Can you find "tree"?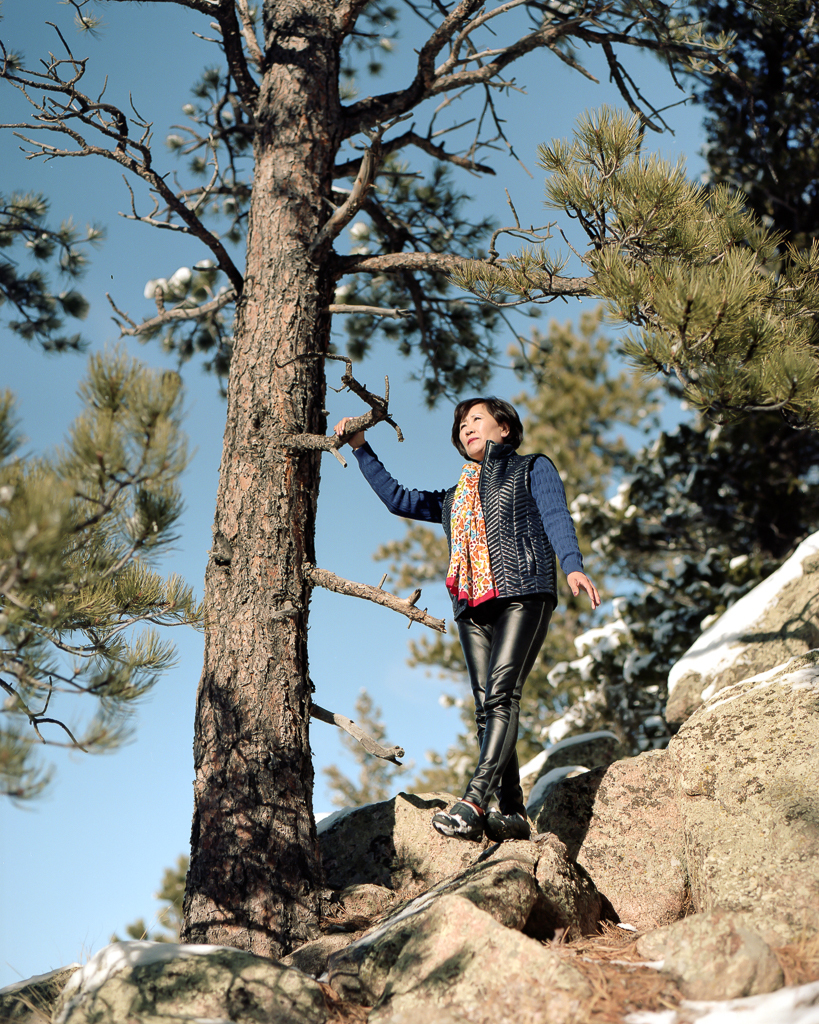
Yes, bounding box: crop(0, 337, 215, 823).
